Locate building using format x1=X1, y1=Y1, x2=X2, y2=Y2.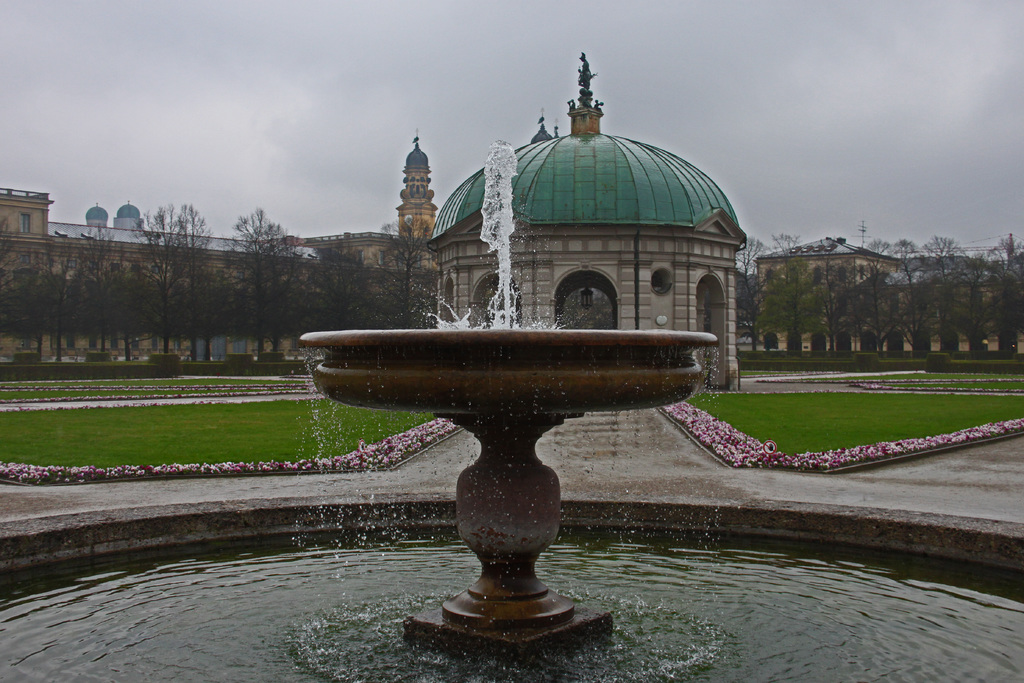
x1=755, y1=235, x2=1023, y2=355.
